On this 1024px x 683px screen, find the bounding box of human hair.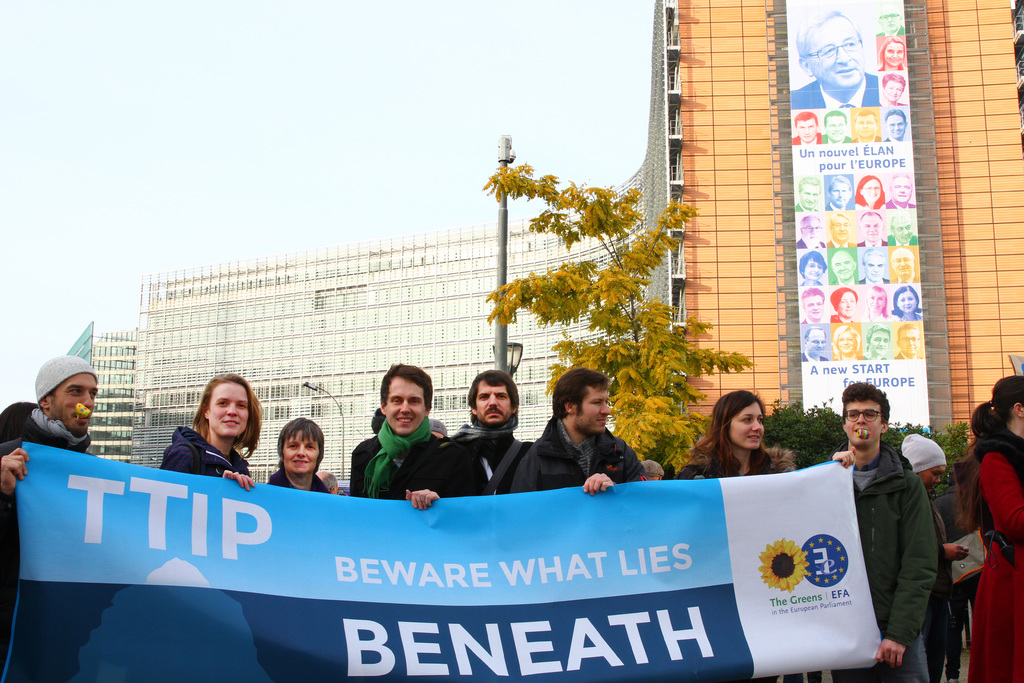
Bounding box: box=[0, 403, 40, 445].
